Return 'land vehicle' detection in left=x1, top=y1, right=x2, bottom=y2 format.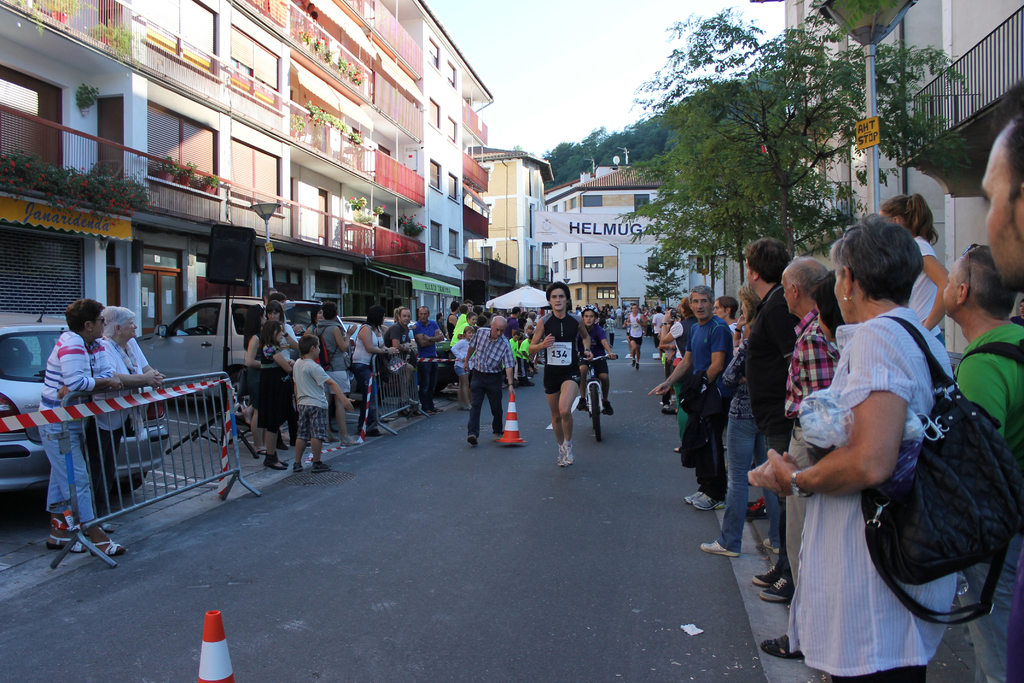
left=0, top=278, right=173, bottom=498.
